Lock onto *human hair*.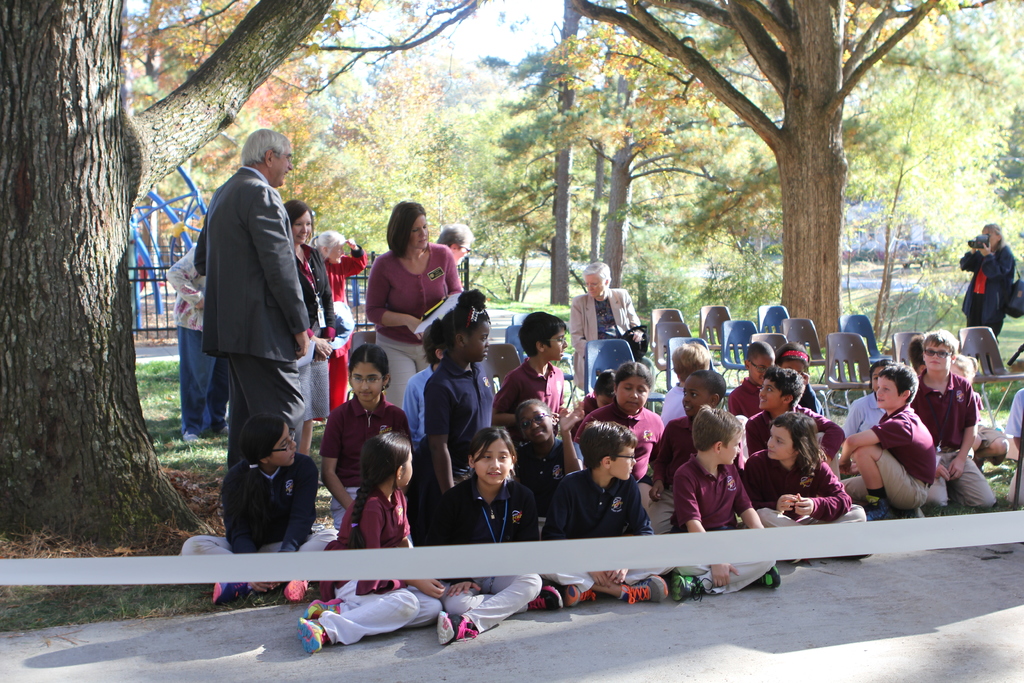
Locked: bbox=(577, 422, 632, 465).
